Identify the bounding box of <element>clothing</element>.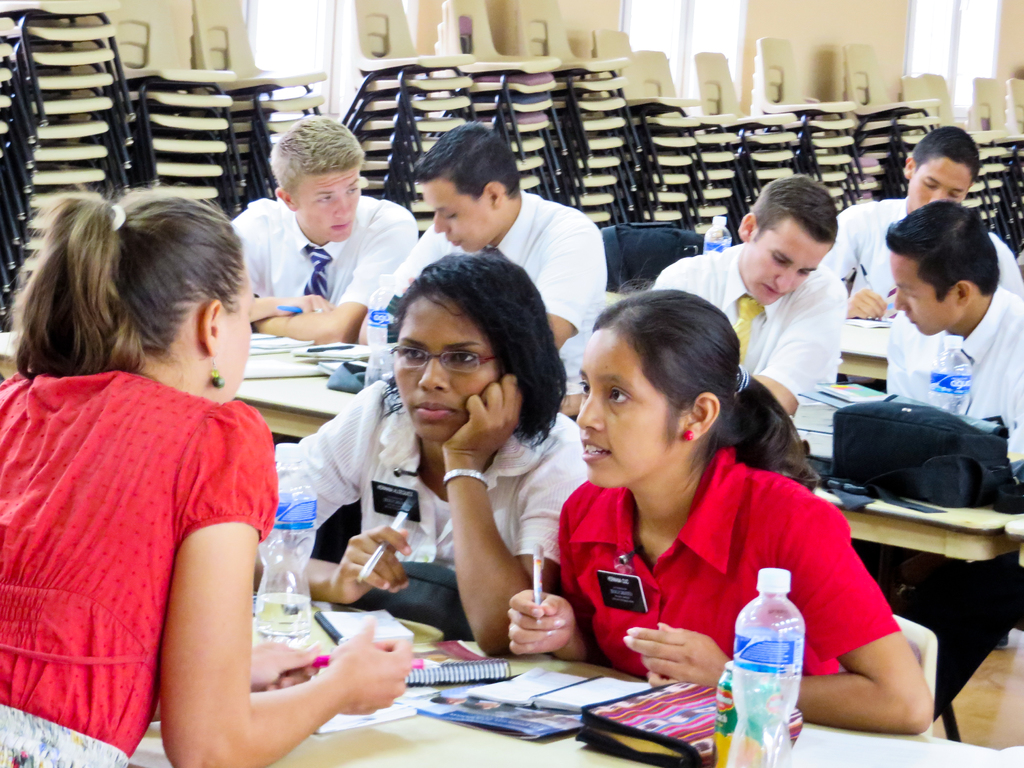
x1=42, y1=339, x2=340, y2=731.
